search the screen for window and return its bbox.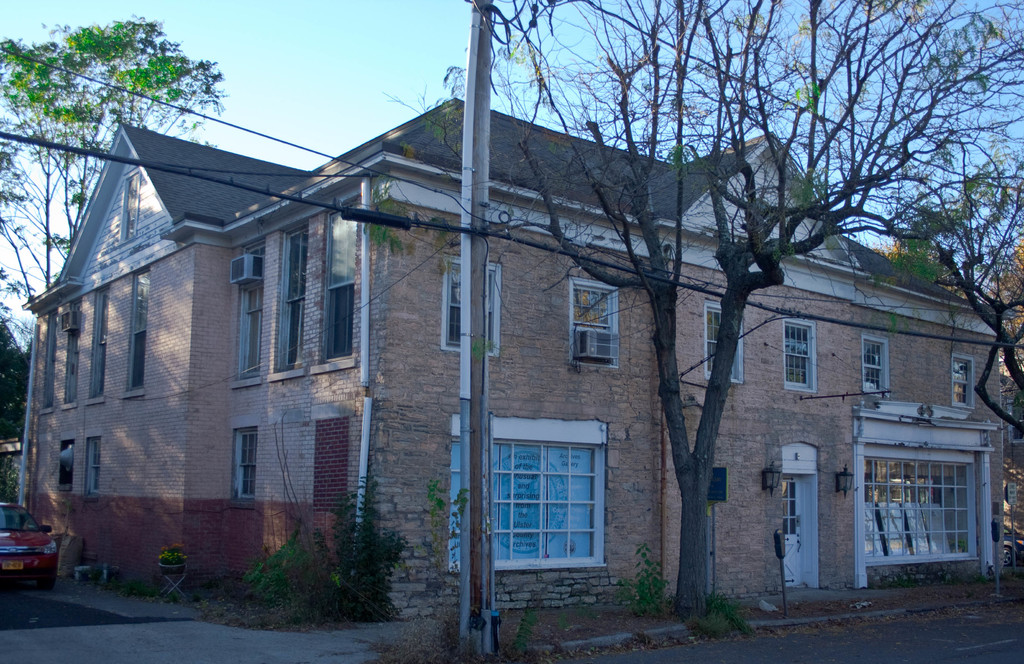
Found: Rect(781, 317, 818, 395).
